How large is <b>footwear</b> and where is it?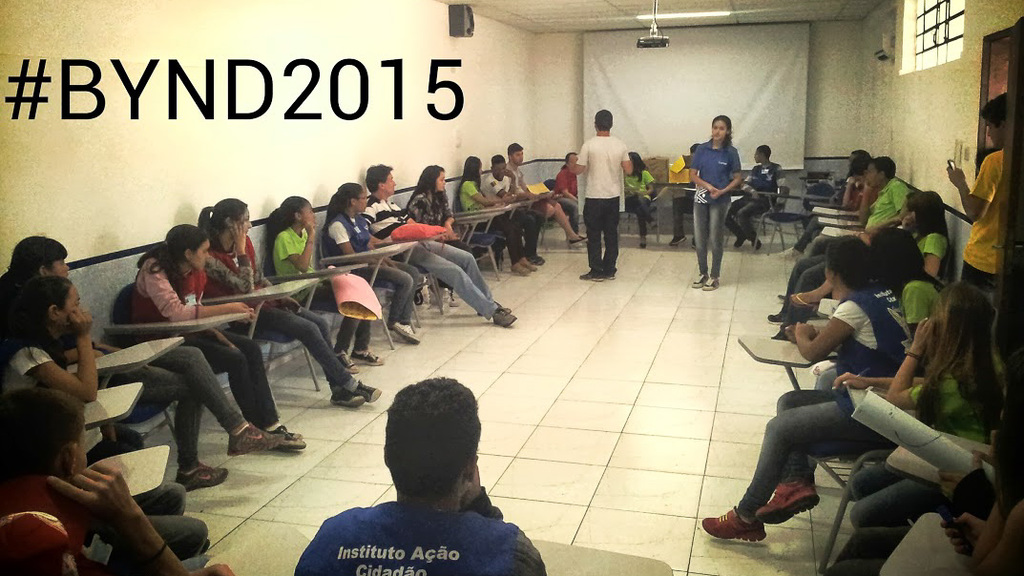
Bounding box: region(337, 352, 359, 373).
